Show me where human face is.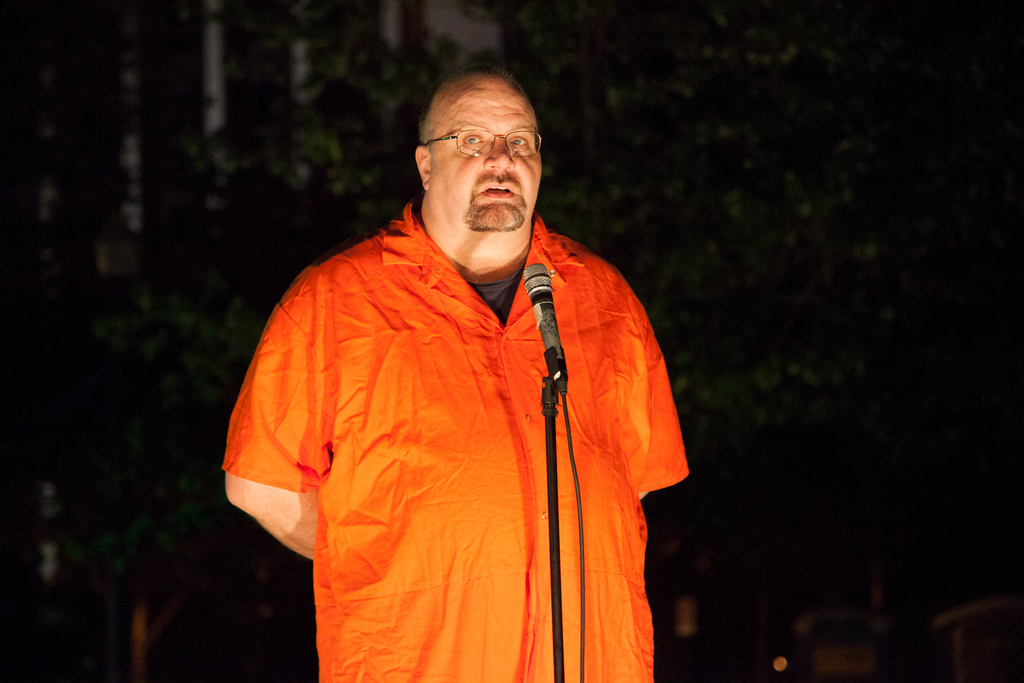
human face is at [x1=430, y1=75, x2=543, y2=231].
